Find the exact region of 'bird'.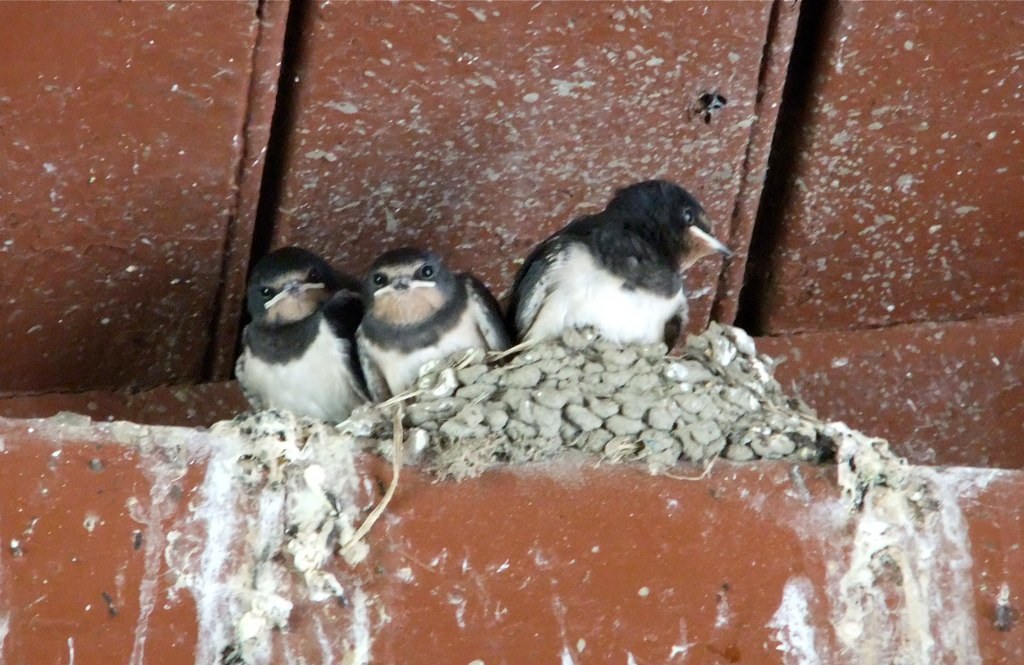
Exact region: [x1=226, y1=240, x2=368, y2=449].
